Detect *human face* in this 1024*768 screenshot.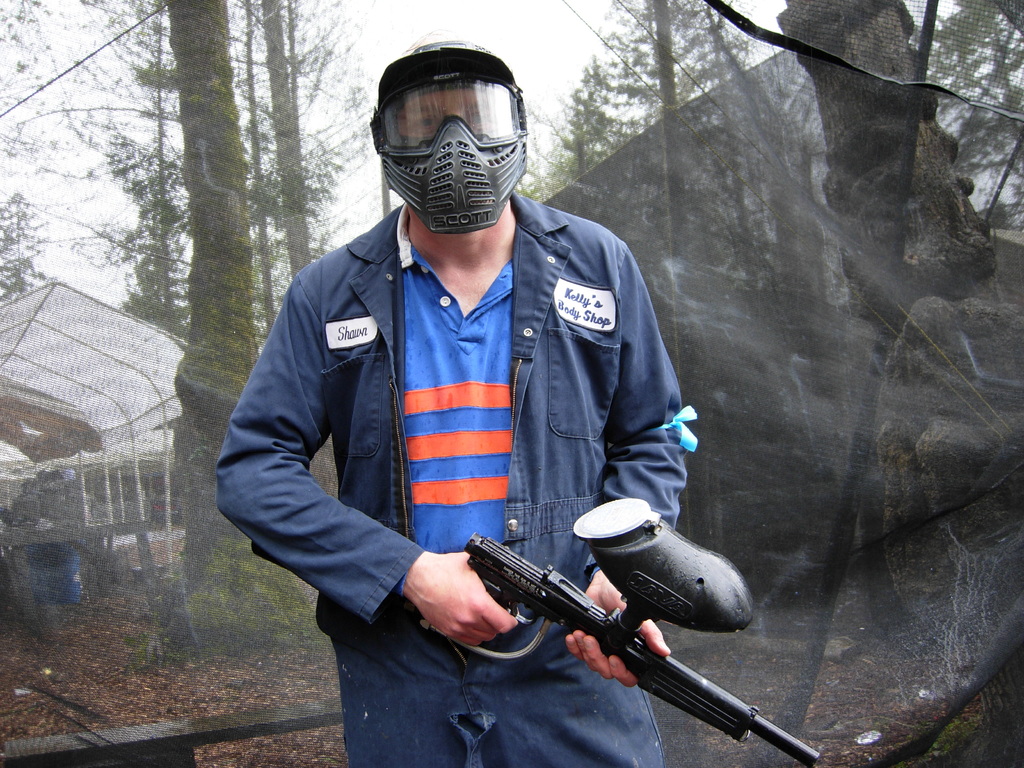
Detection: 392/90/514/145.
